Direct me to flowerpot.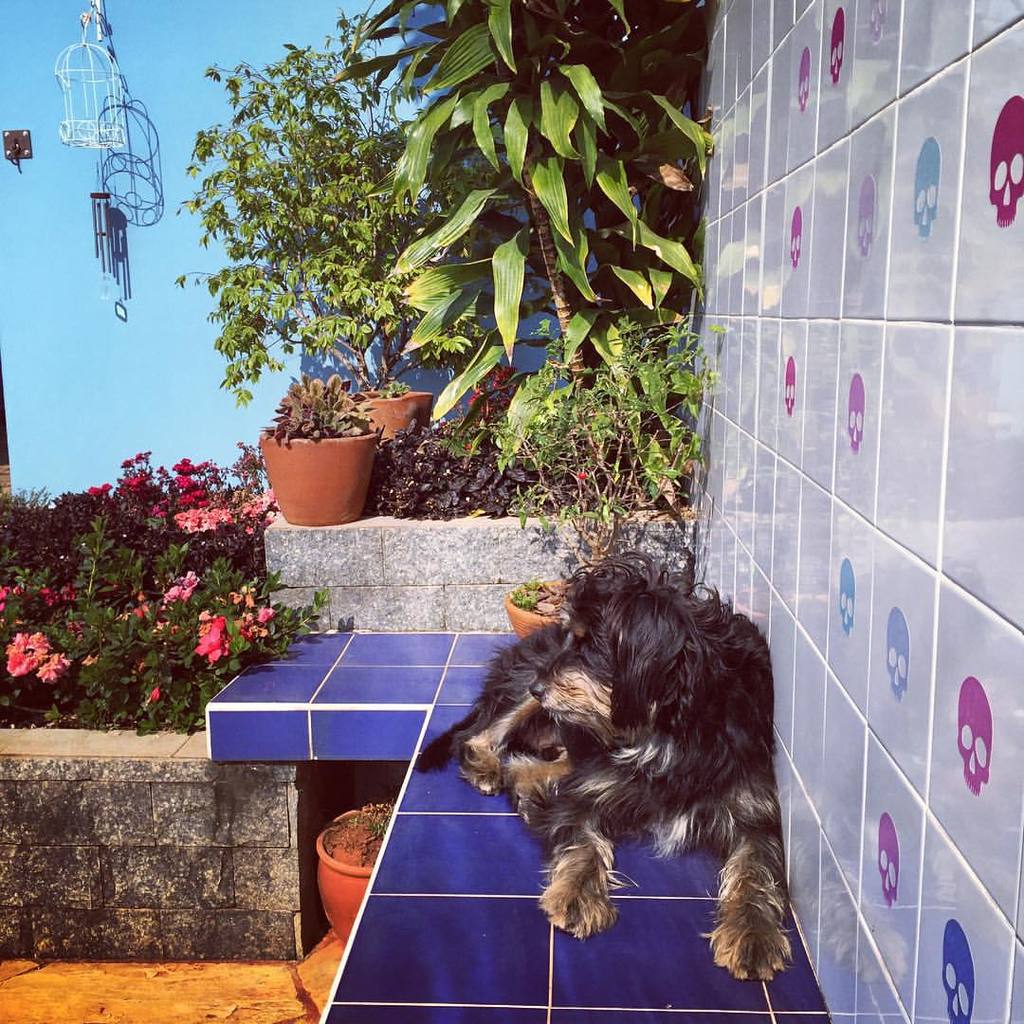
Direction: <bbox>347, 386, 432, 438</bbox>.
